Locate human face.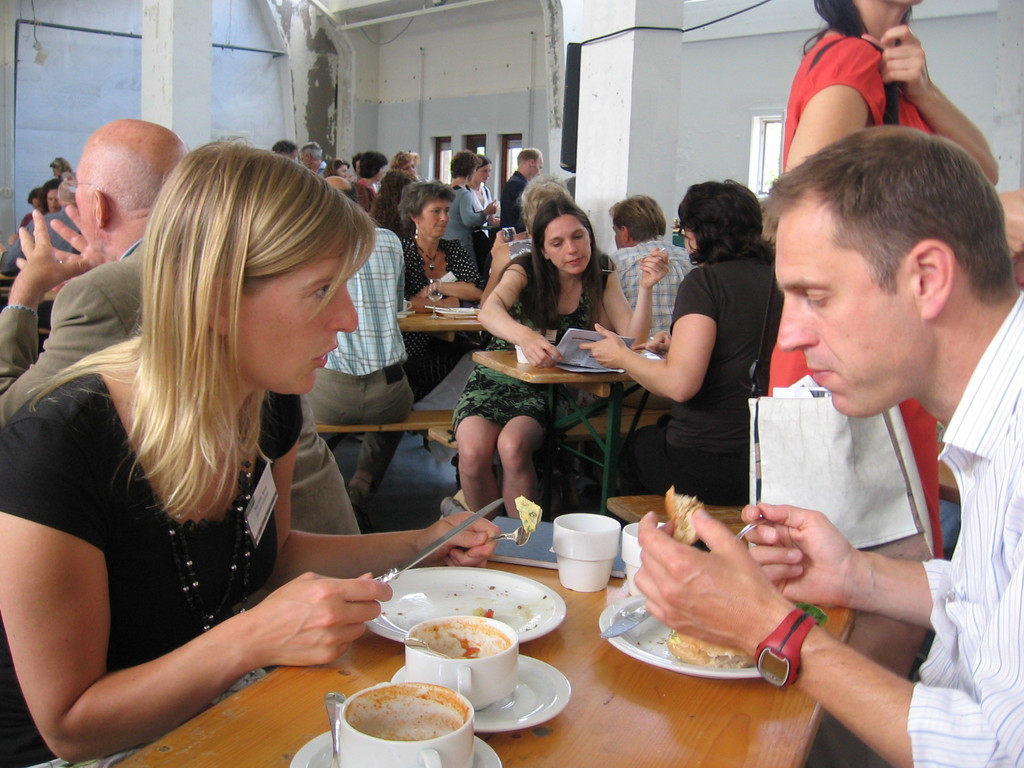
Bounding box: box(776, 211, 915, 422).
